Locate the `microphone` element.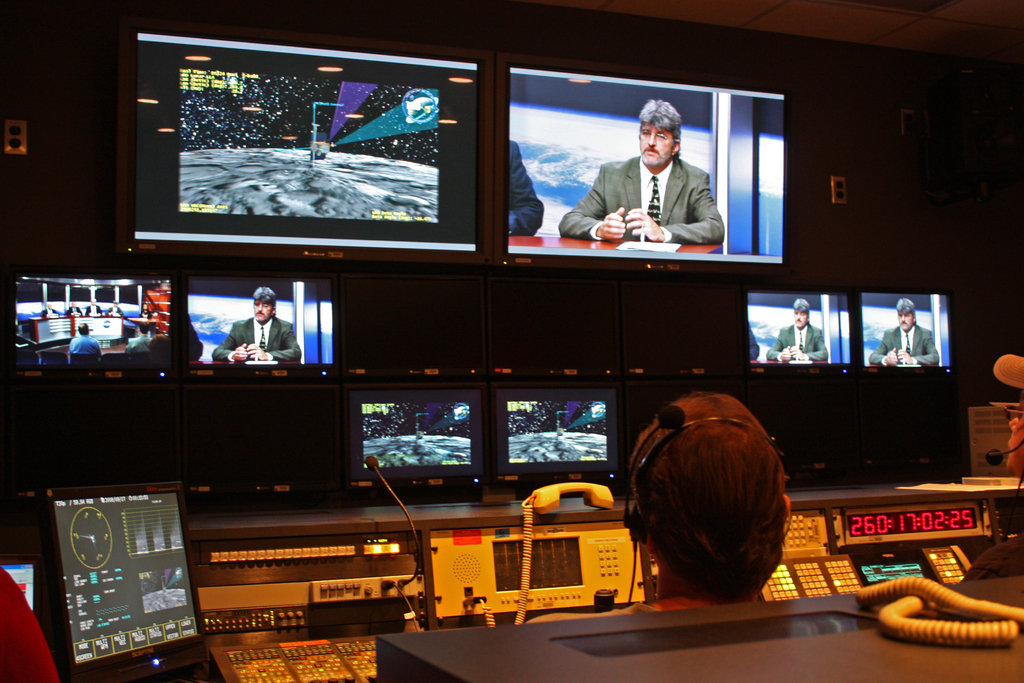
Element bbox: x1=365, y1=457, x2=379, y2=471.
